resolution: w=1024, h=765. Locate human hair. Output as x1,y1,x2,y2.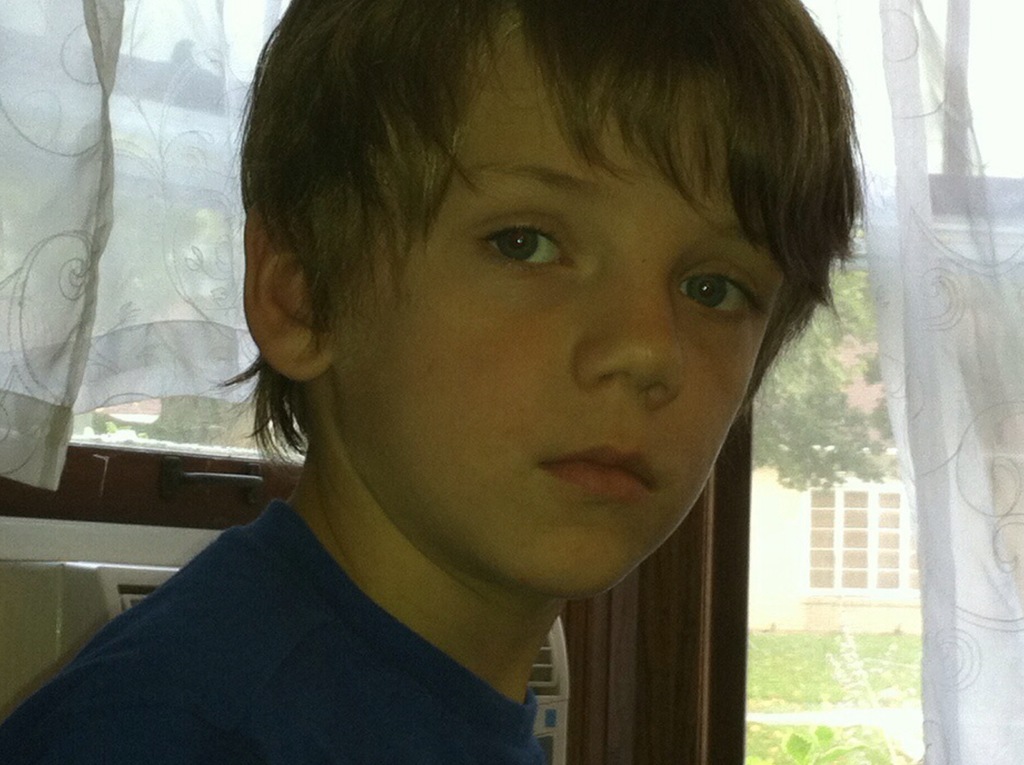
241,0,860,593.
